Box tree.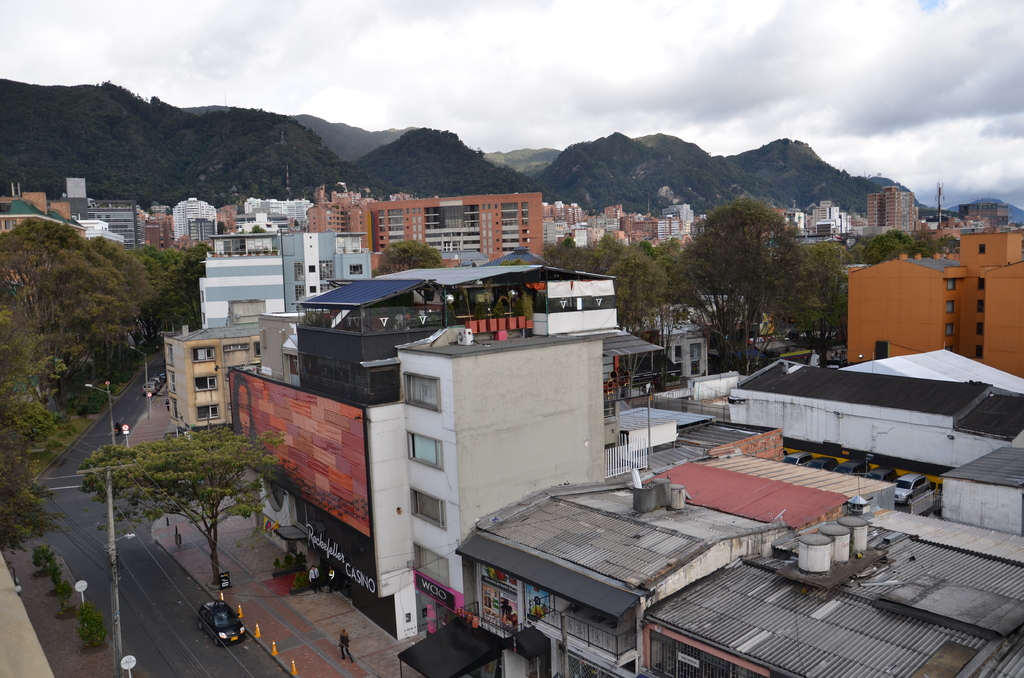
locate(660, 180, 824, 355).
